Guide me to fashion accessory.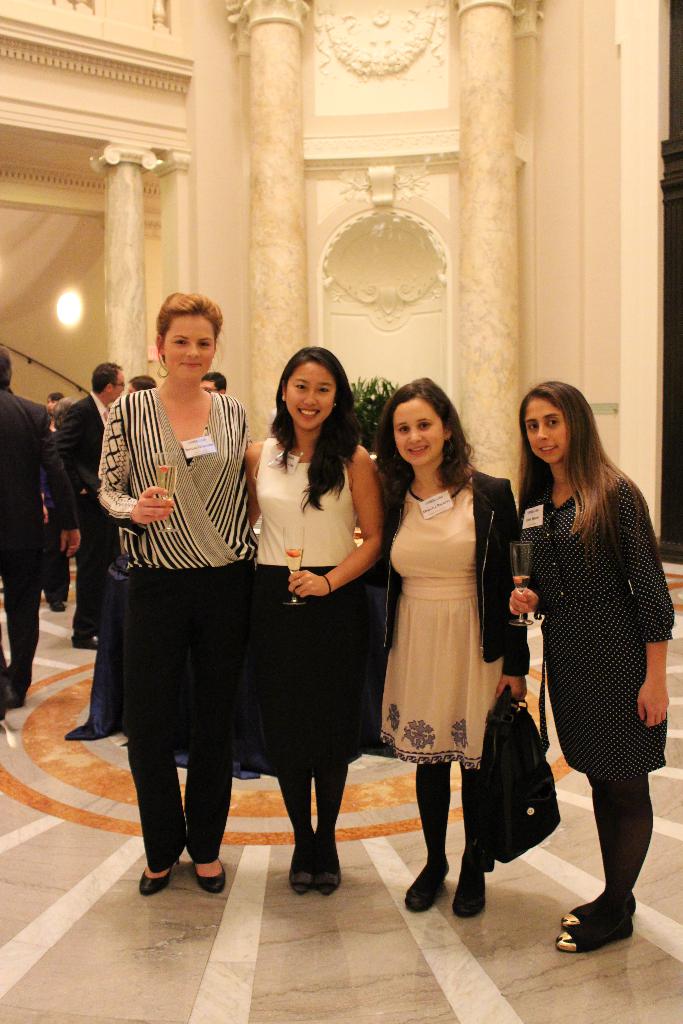
Guidance: bbox=[315, 877, 341, 890].
